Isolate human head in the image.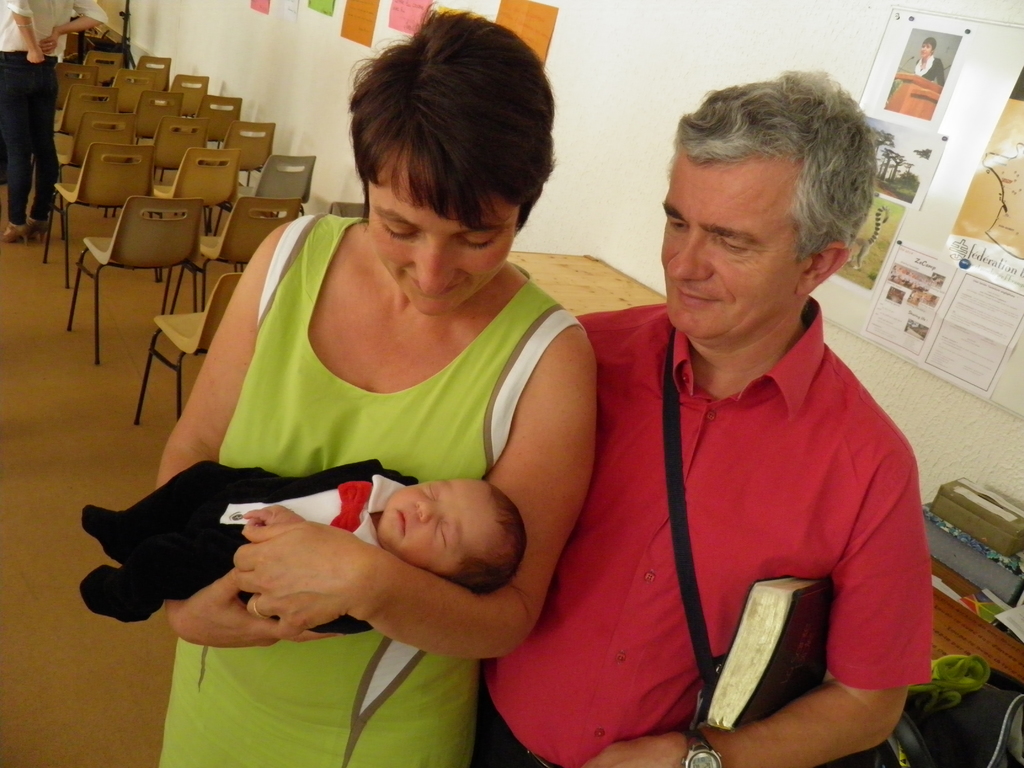
Isolated region: bbox=(350, 9, 556, 323).
